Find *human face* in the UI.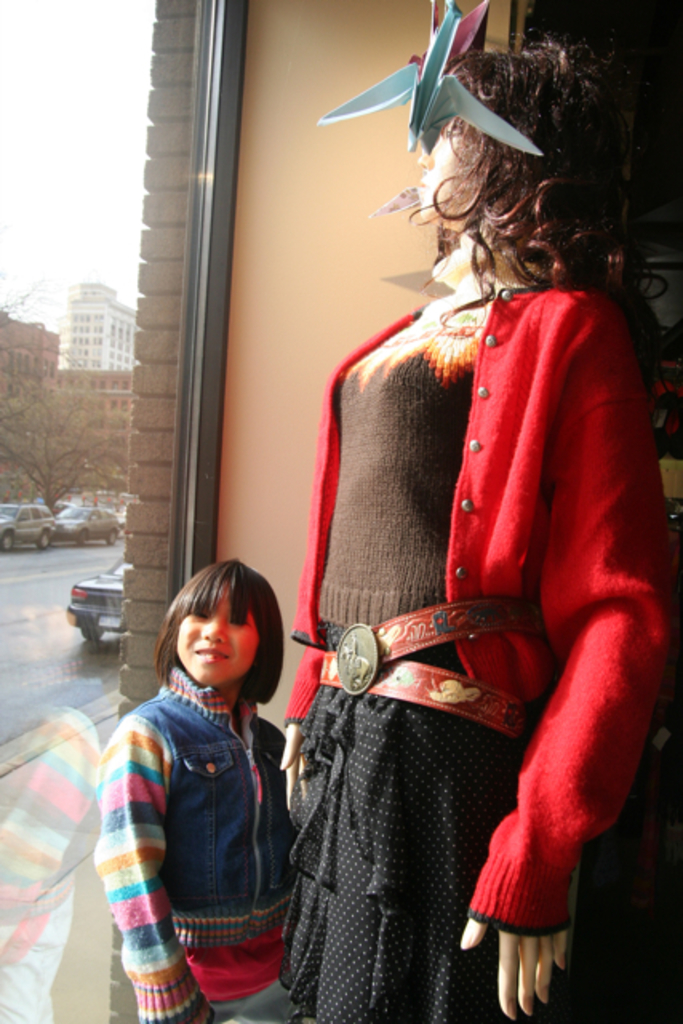
UI element at x1=176 y1=589 x2=254 y2=693.
